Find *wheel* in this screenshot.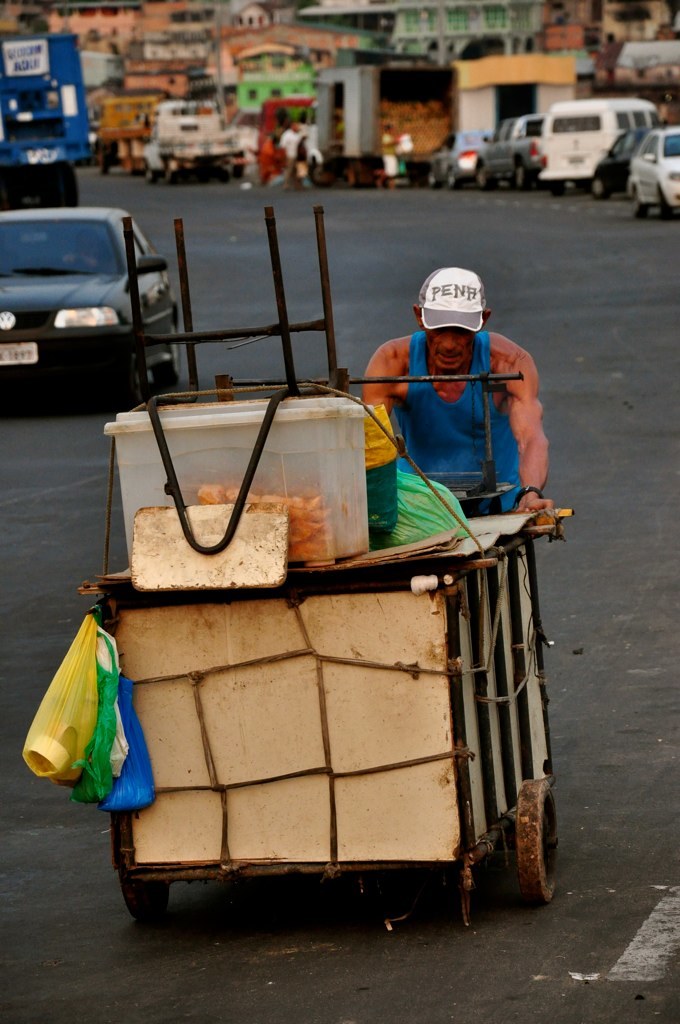
The bounding box for *wheel* is region(638, 195, 649, 216).
